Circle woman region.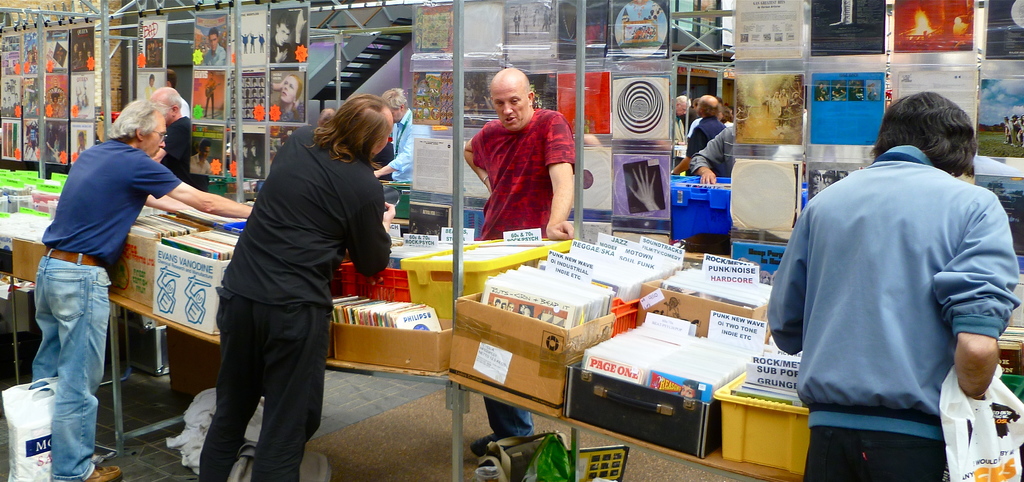
Region: box(267, 72, 307, 125).
